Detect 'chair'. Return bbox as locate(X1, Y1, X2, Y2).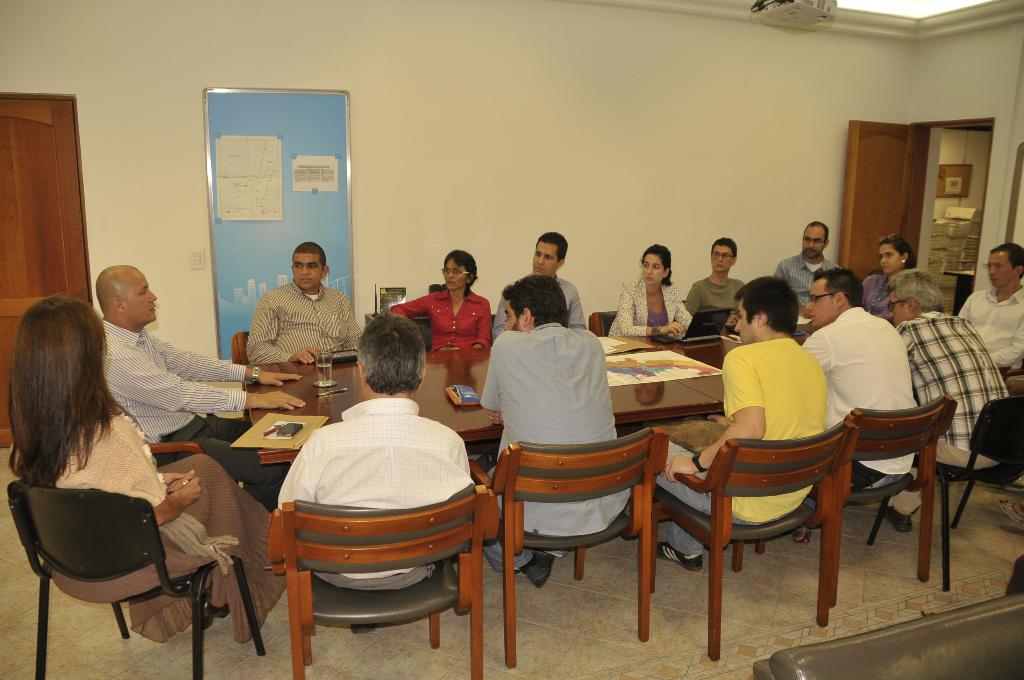
locate(586, 310, 623, 340).
